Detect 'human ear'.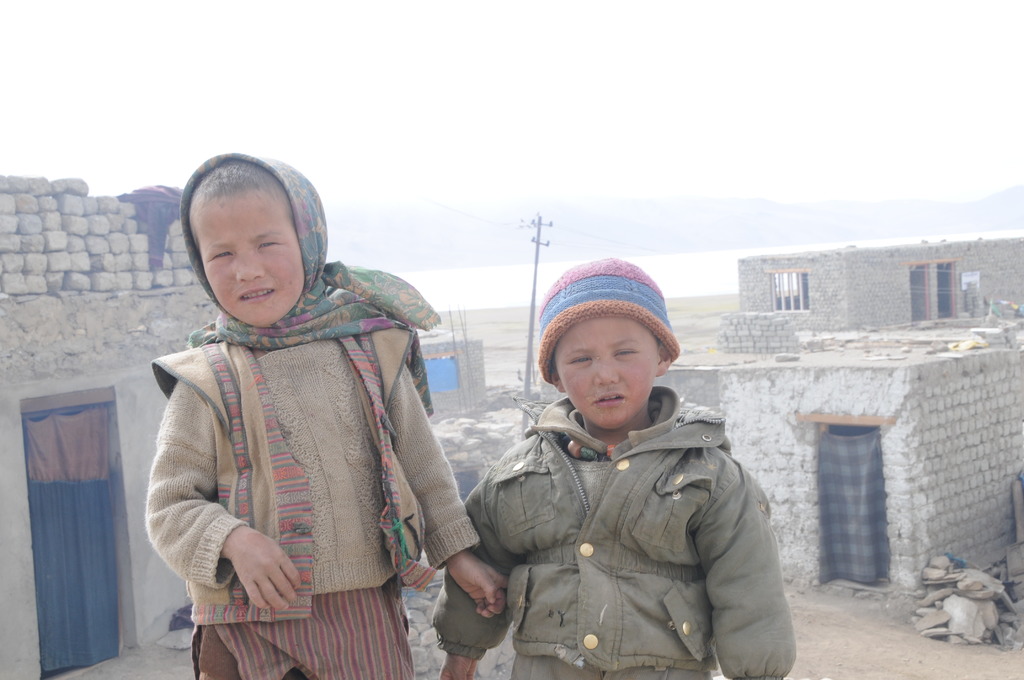
Detected at bbox(657, 343, 672, 376).
